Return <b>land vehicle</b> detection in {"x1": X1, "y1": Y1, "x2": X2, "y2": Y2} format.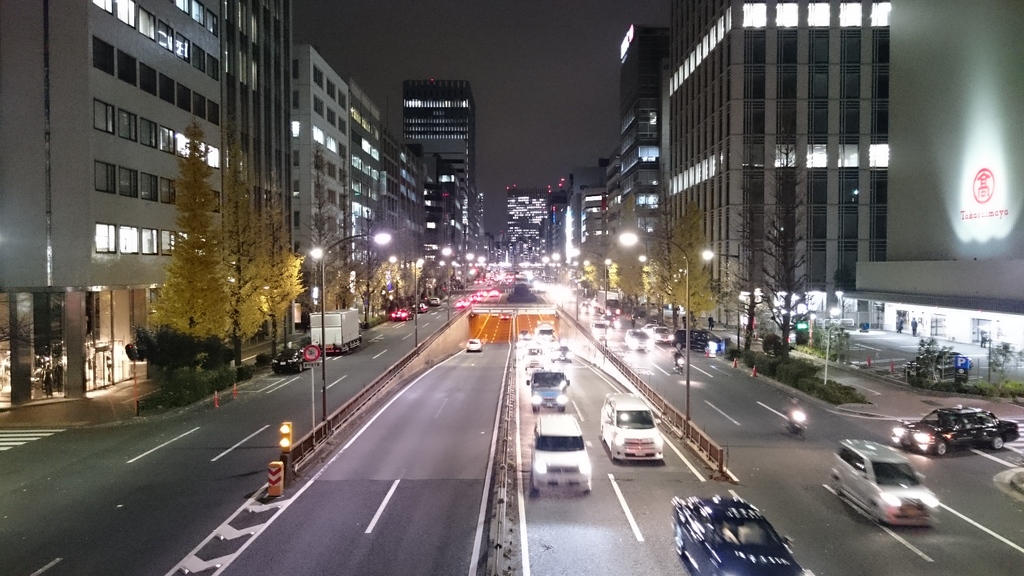
{"x1": 595, "y1": 390, "x2": 666, "y2": 461}.
